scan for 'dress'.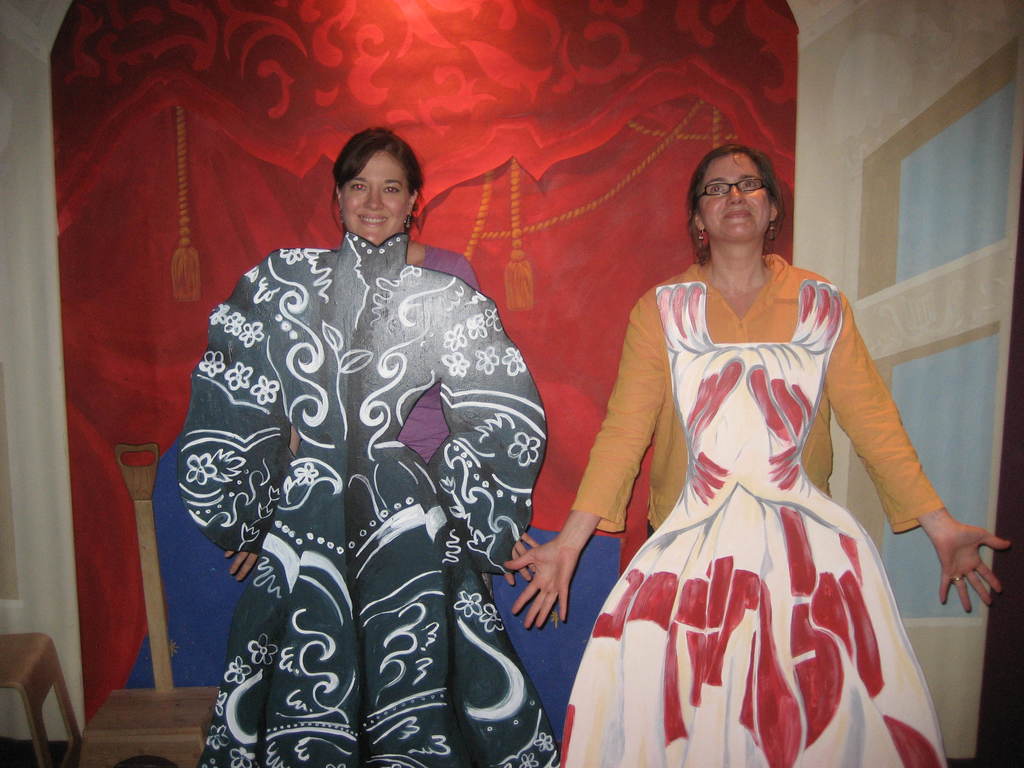
Scan result: <box>178,232,546,767</box>.
